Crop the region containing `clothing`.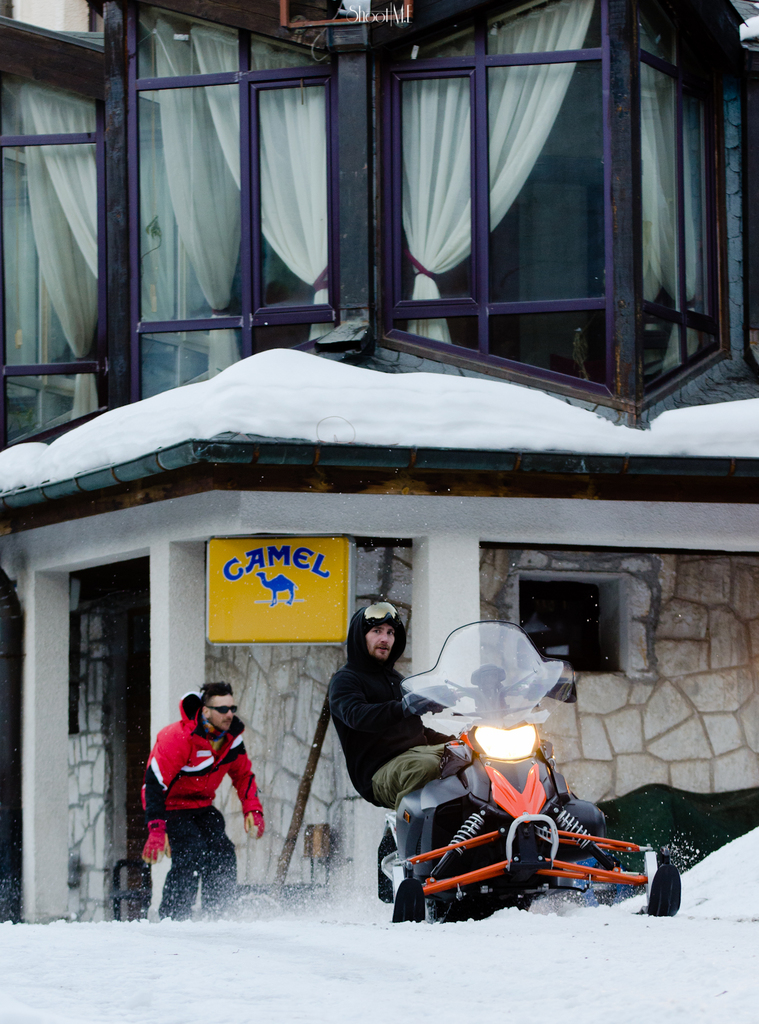
Crop region: 328,607,480,799.
